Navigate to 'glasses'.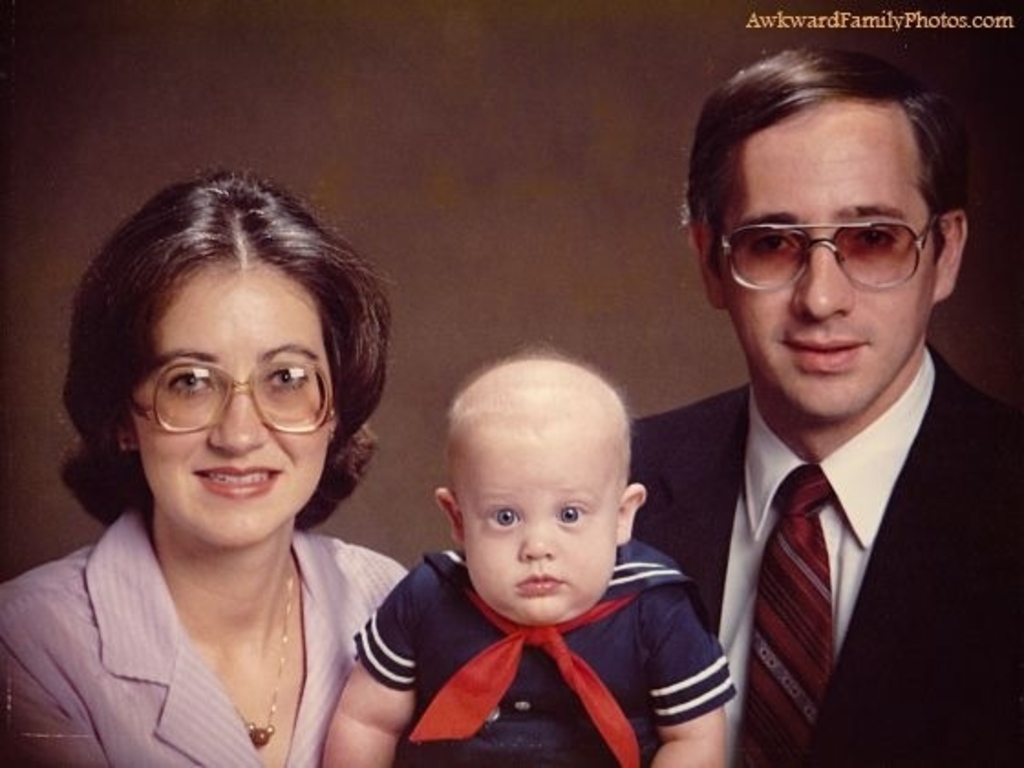
Navigation target: box=[708, 218, 940, 289].
